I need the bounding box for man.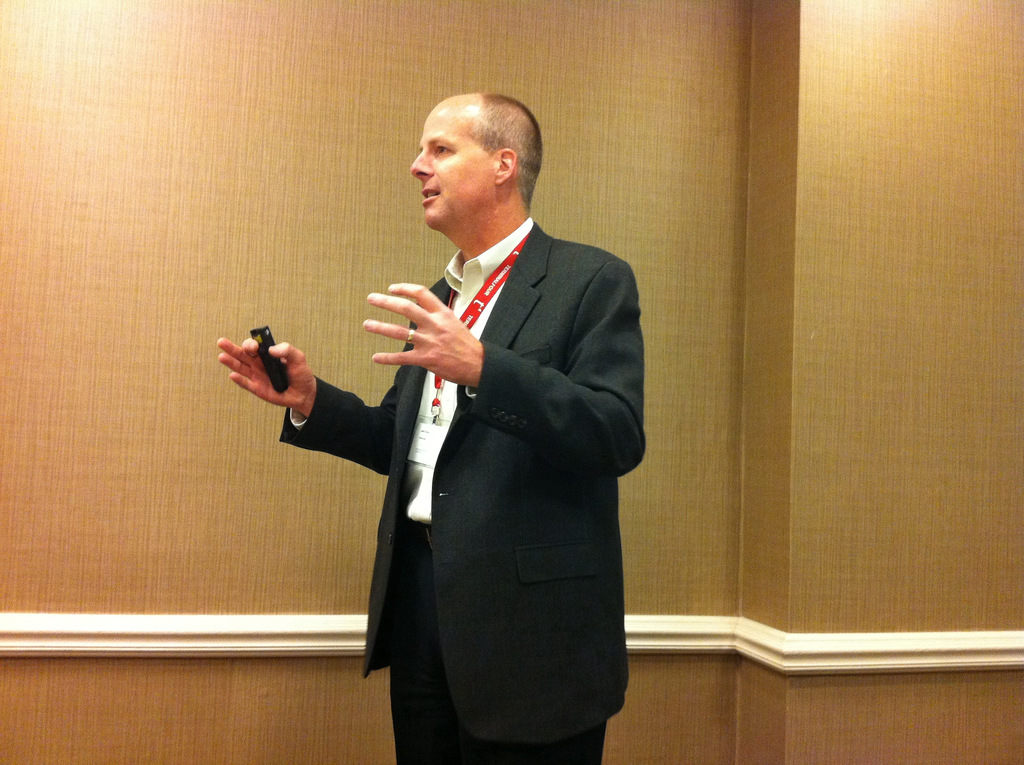
Here it is: pyautogui.locateOnScreen(289, 89, 647, 755).
